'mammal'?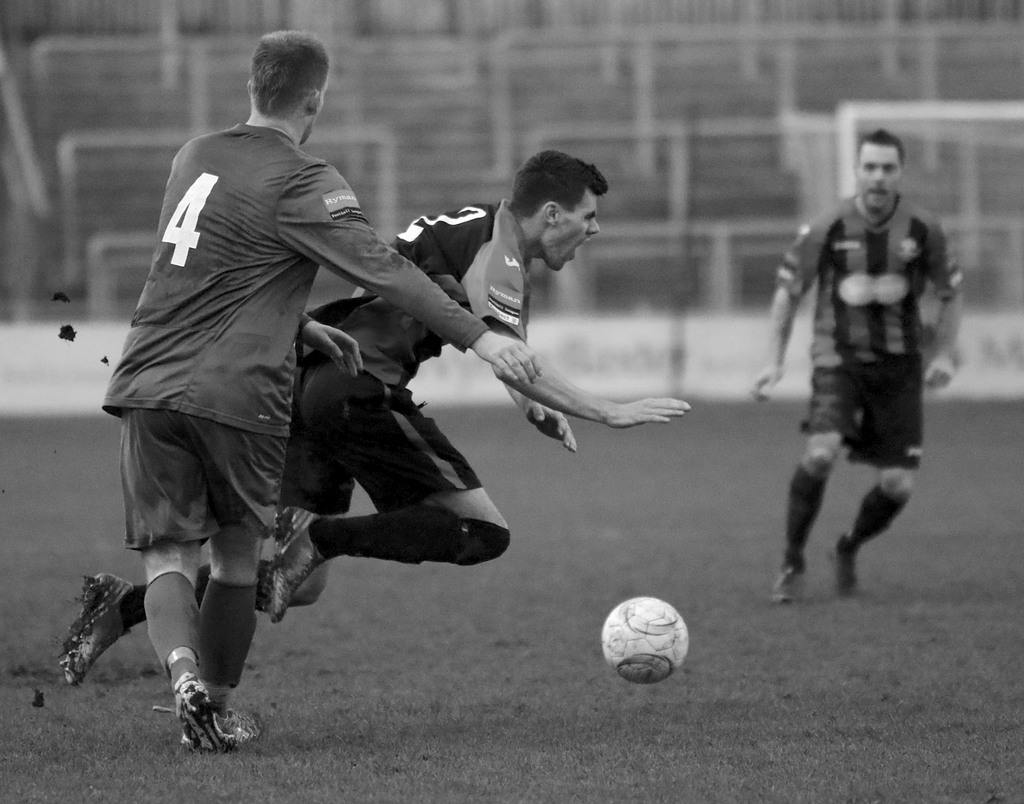
749, 159, 952, 603
